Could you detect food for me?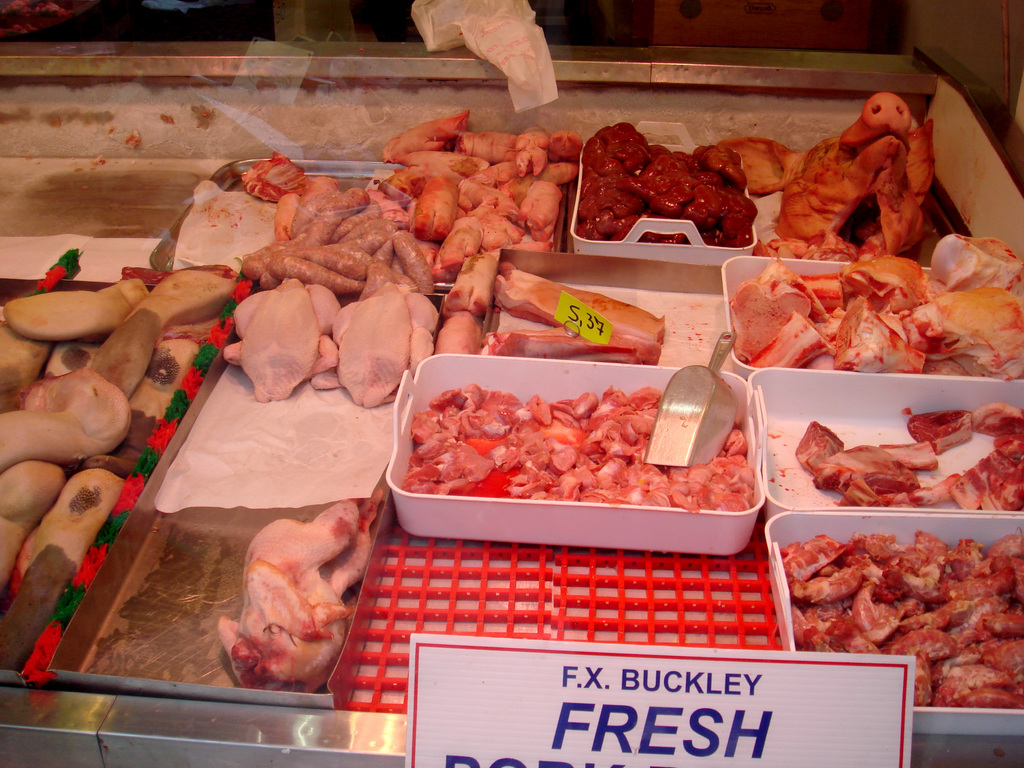
Detection result: <bbox>374, 106, 586, 349</bbox>.
